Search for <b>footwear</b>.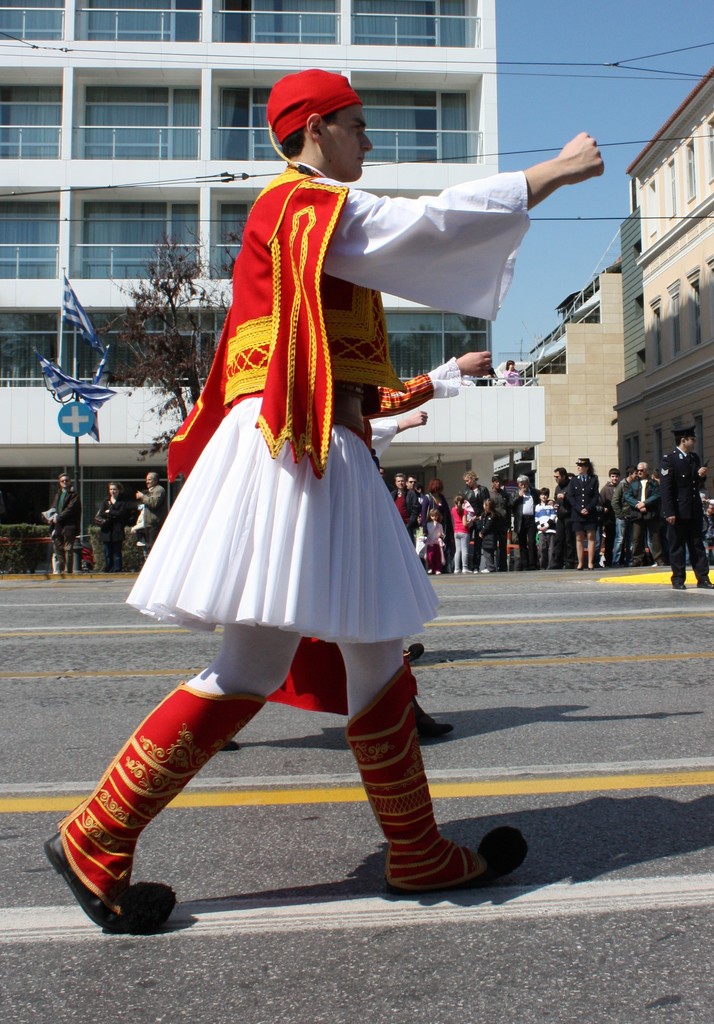
Found at <bbox>426, 567, 430, 572</bbox>.
